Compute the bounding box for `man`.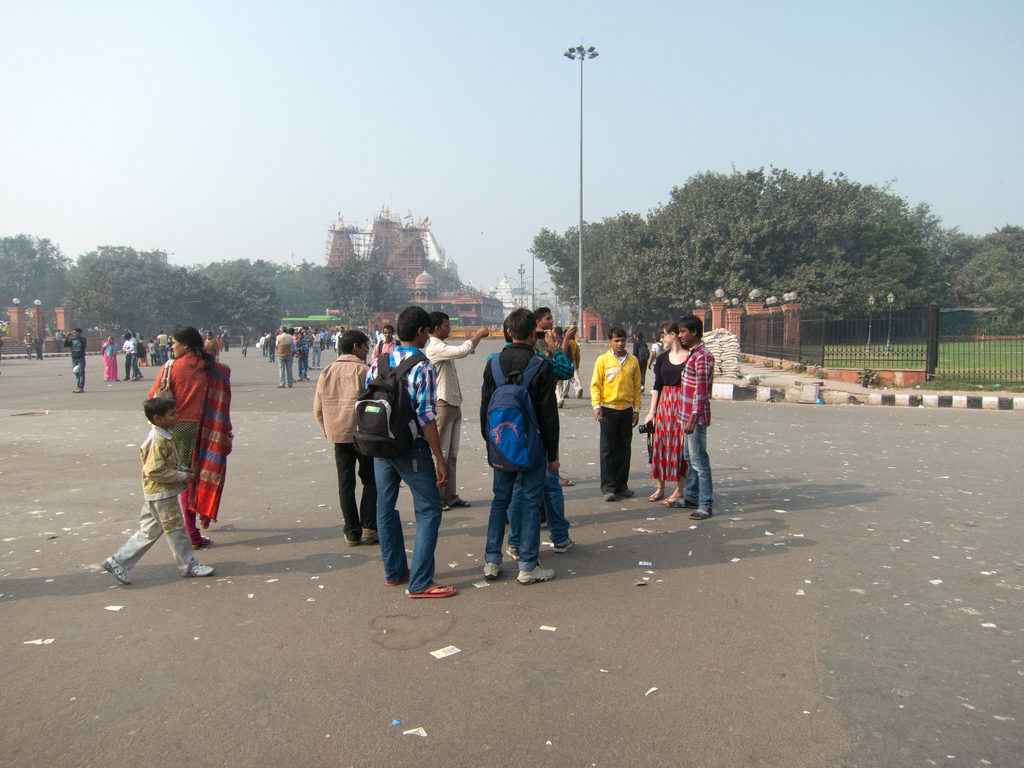
[480,307,557,585].
